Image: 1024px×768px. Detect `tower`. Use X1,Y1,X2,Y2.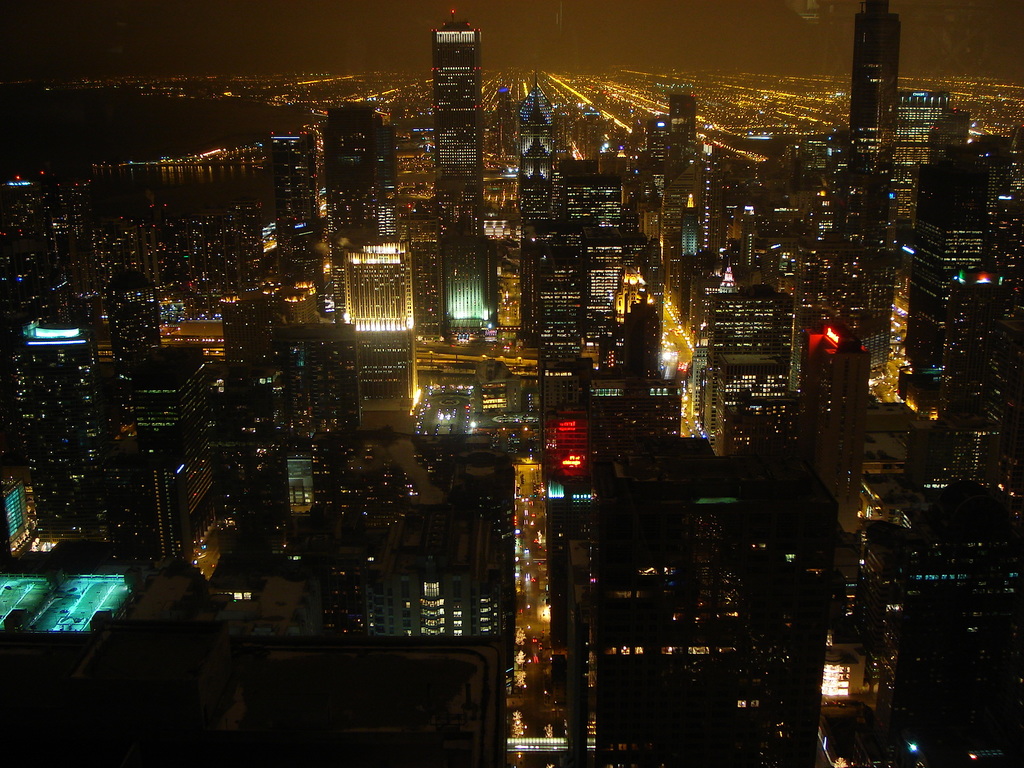
687,280,794,424.
